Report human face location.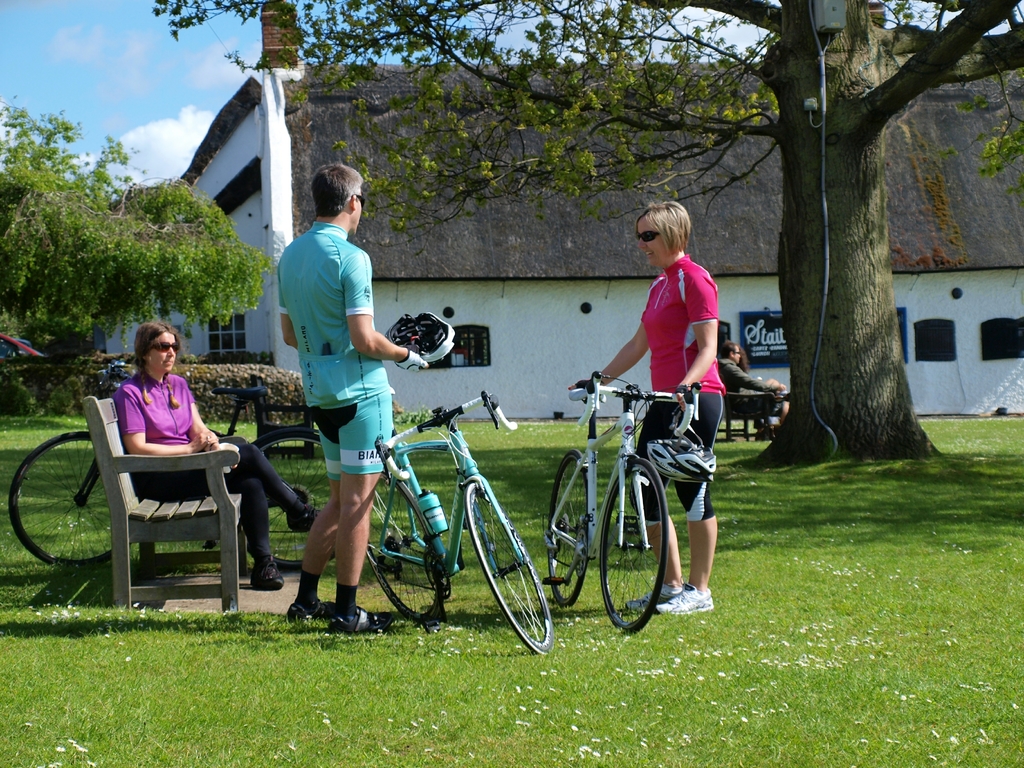
Report: [left=354, top=188, right=366, bottom=236].
